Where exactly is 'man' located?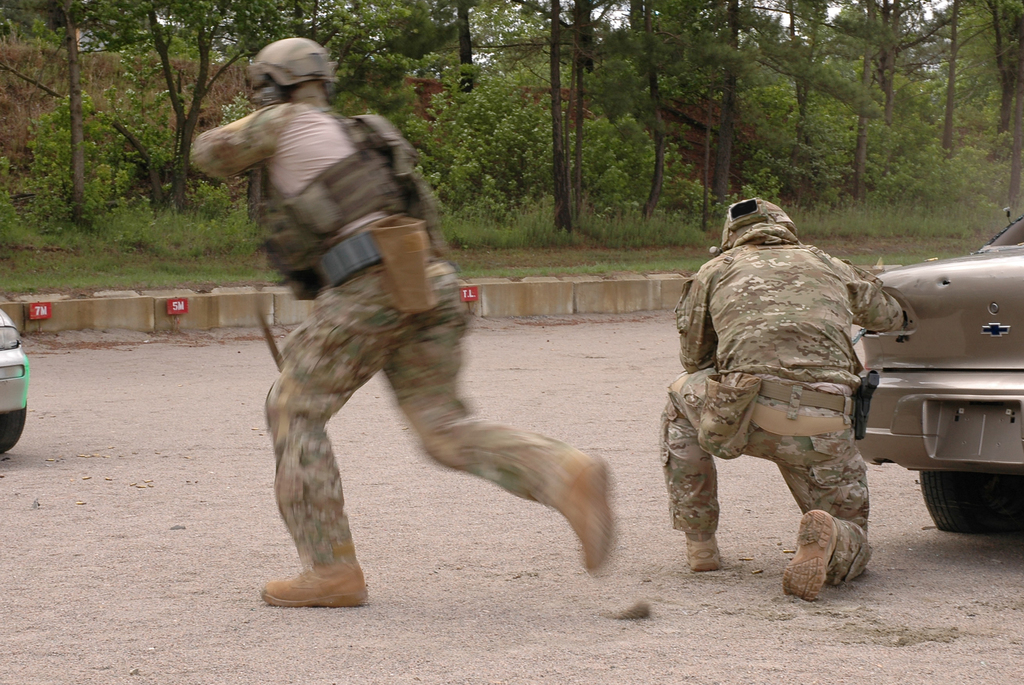
Its bounding box is <bbox>661, 195, 925, 613</bbox>.
